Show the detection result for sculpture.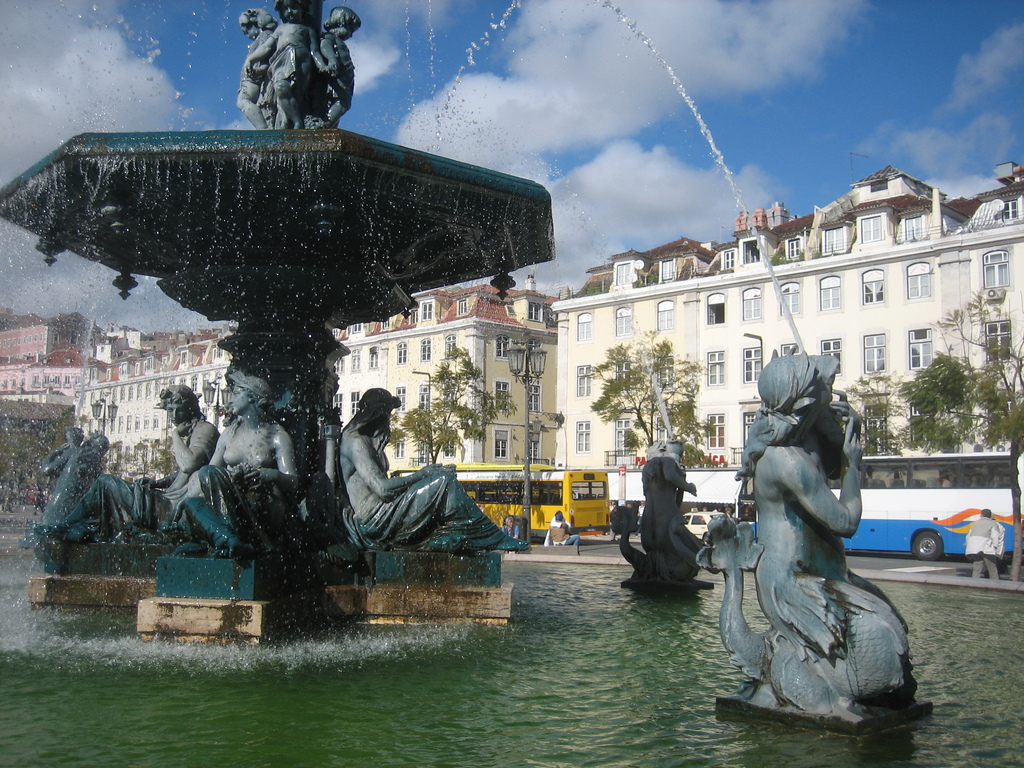
box=[257, 6, 326, 129].
